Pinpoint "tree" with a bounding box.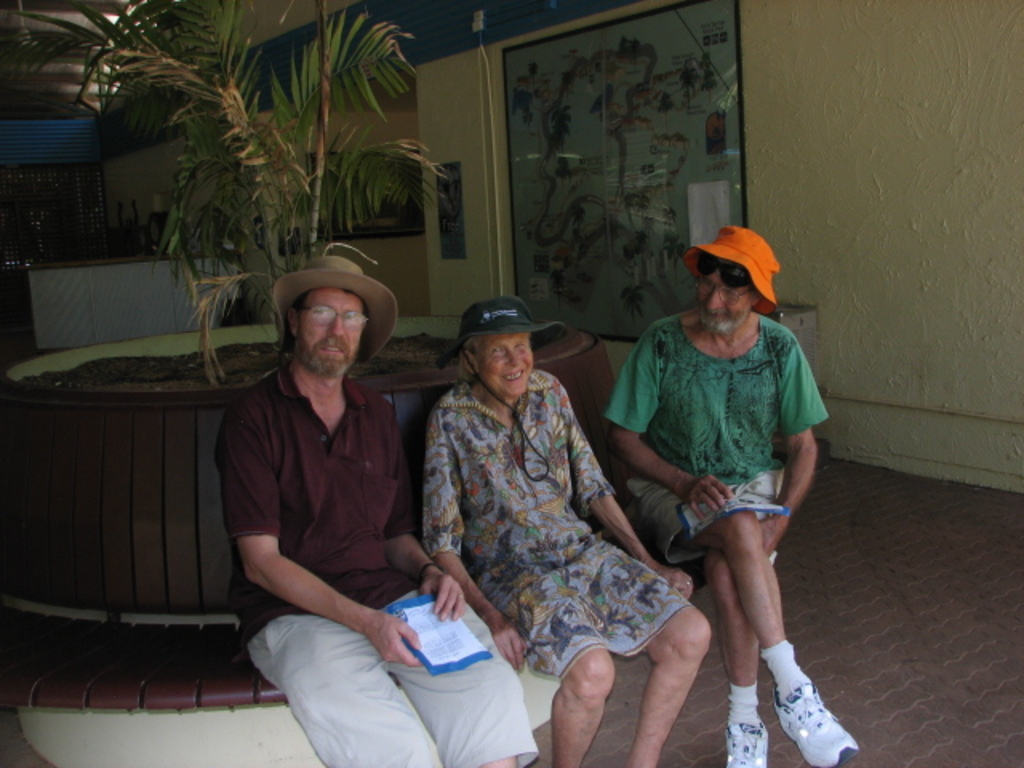
bbox=[696, 51, 718, 102].
